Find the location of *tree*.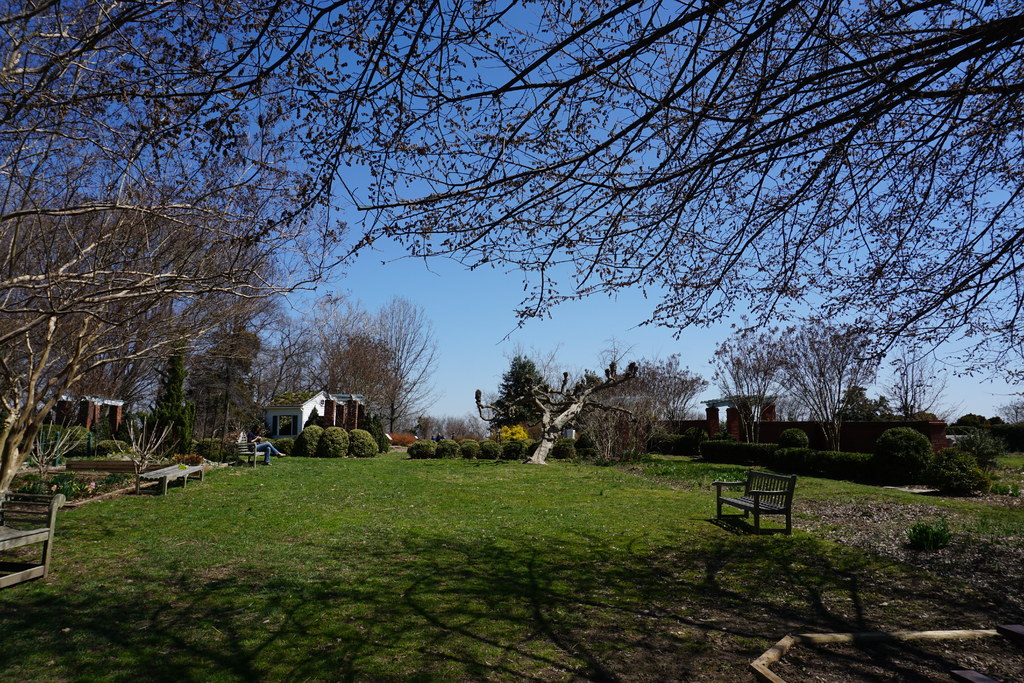
Location: (986, 393, 1023, 417).
